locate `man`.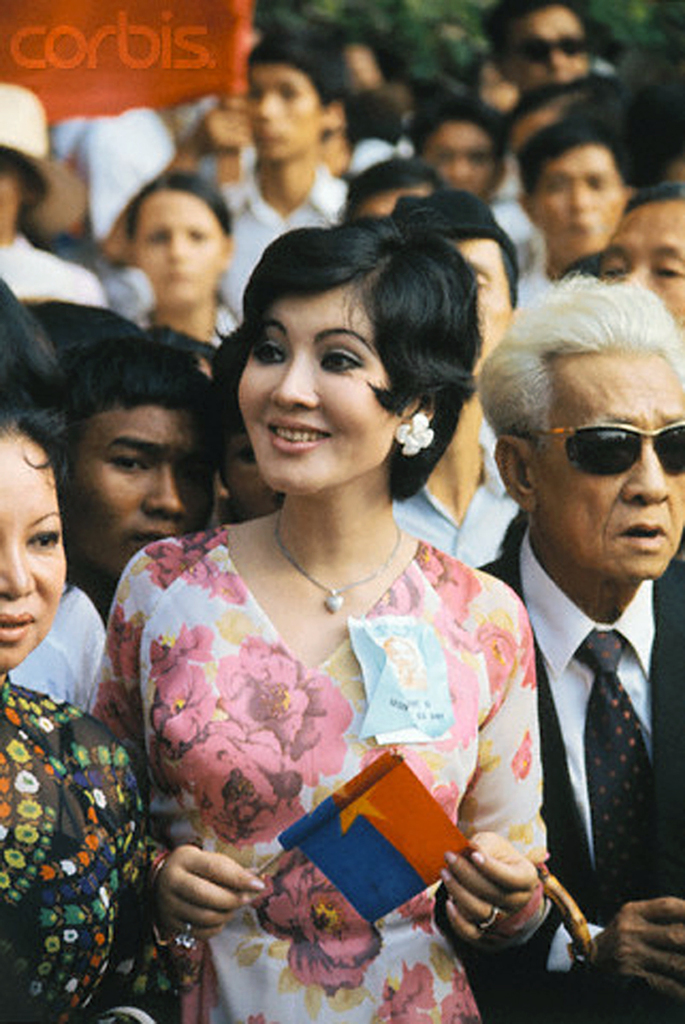
Bounding box: pyautogui.locateOnScreen(491, 0, 597, 92).
